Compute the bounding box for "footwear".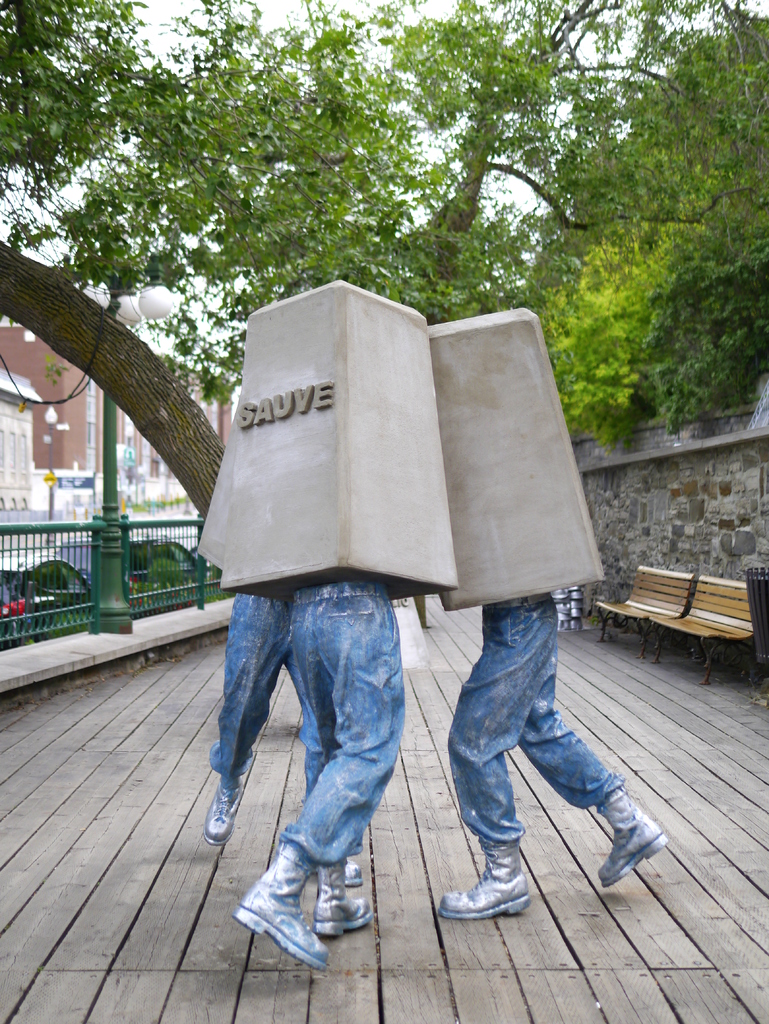
region(236, 855, 322, 973).
